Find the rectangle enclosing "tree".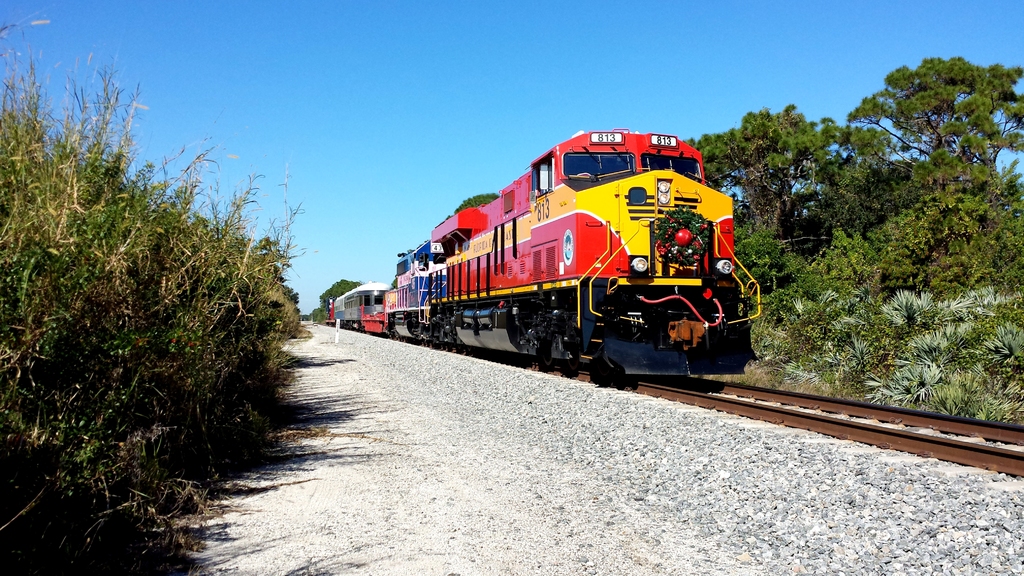
bbox=[293, 307, 326, 319].
